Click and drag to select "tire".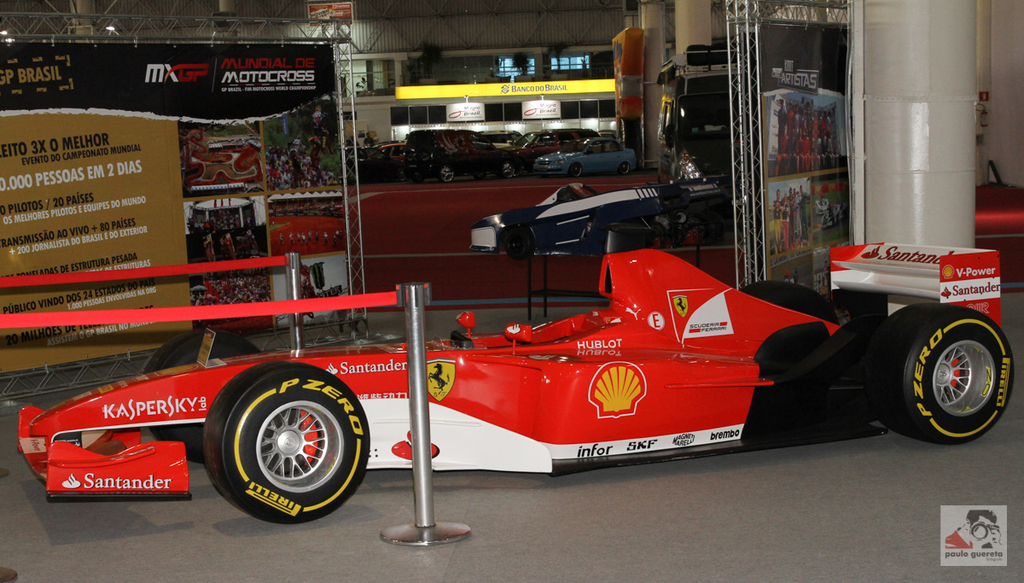
Selection: [499, 225, 534, 259].
